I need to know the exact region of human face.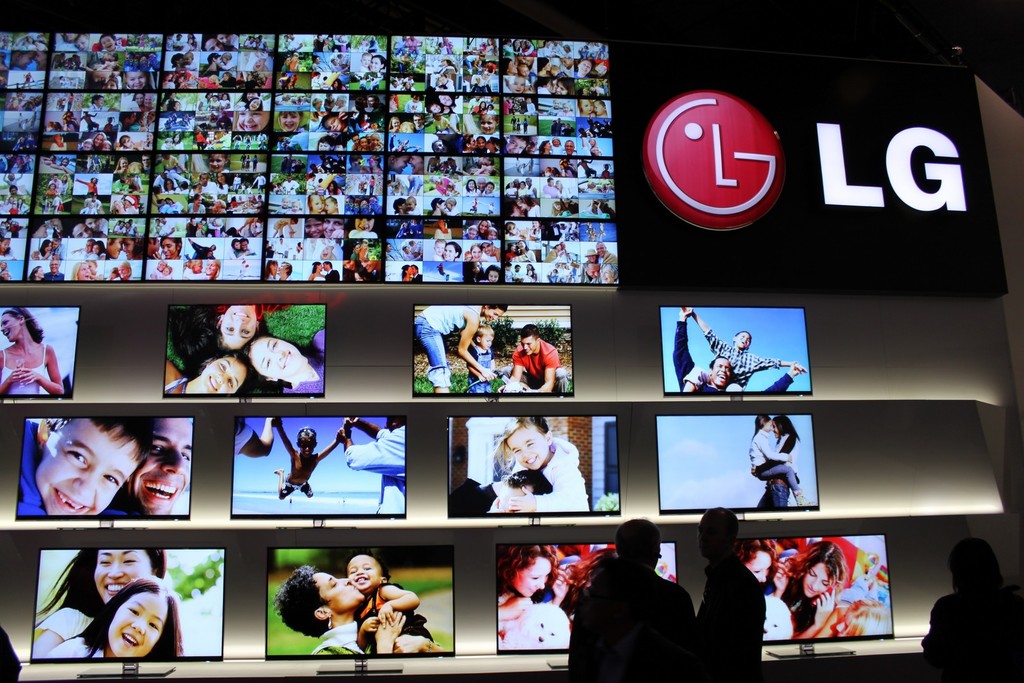
Region: {"left": 218, "top": 304, "right": 254, "bottom": 354}.
